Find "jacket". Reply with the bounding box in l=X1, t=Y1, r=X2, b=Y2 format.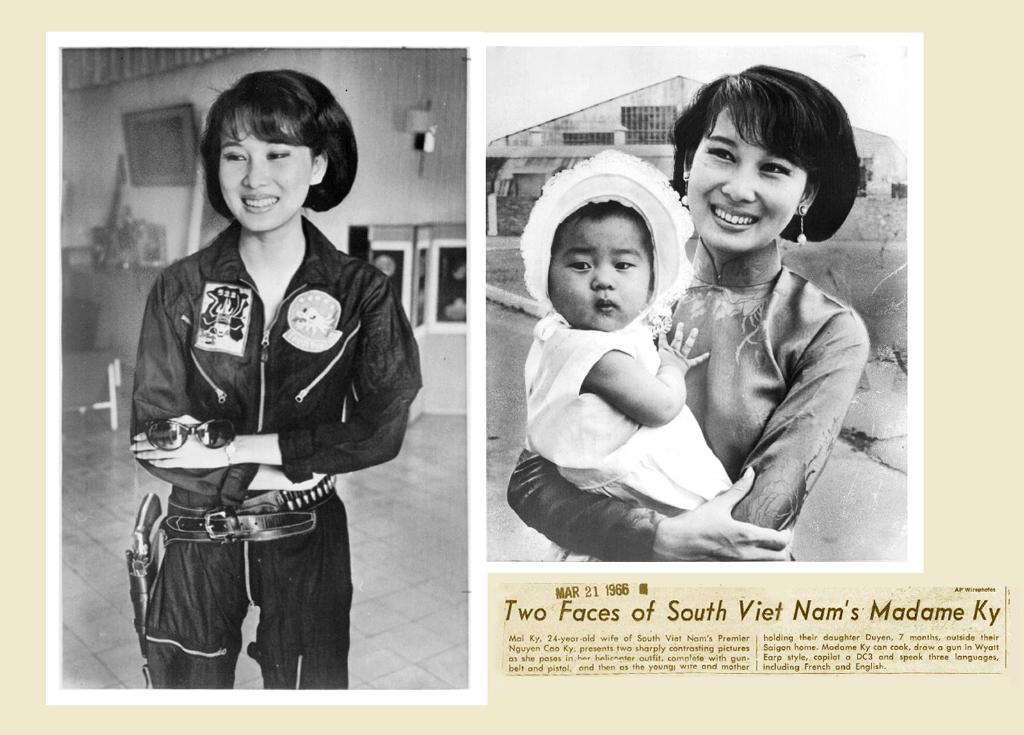
l=132, t=209, r=394, b=474.
